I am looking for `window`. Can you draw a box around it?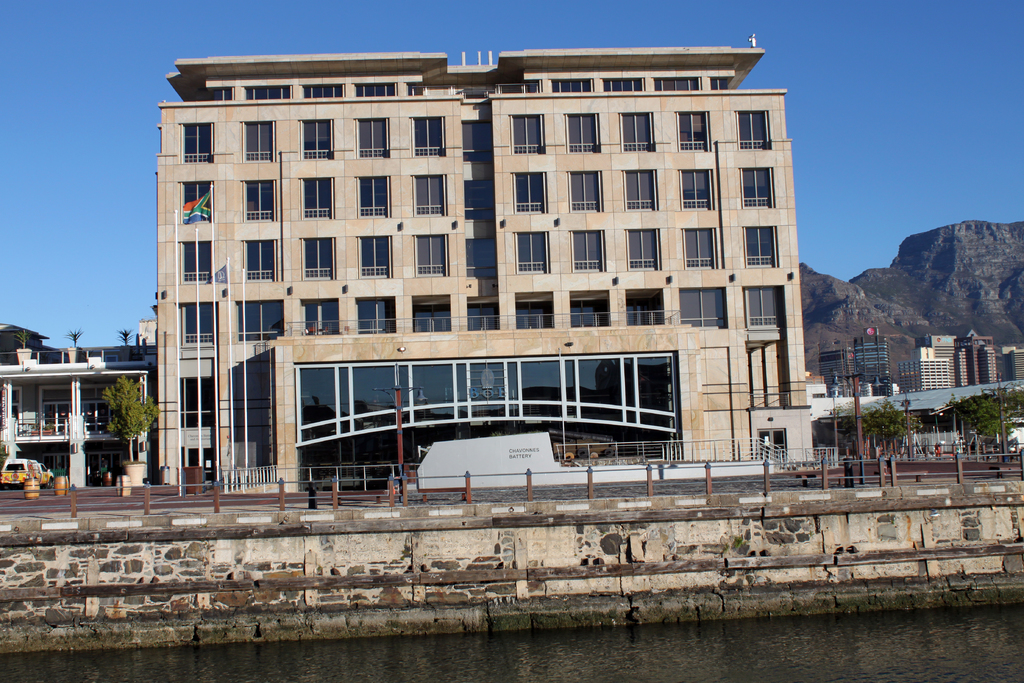
Sure, the bounding box is rect(179, 374, 216, 429).
